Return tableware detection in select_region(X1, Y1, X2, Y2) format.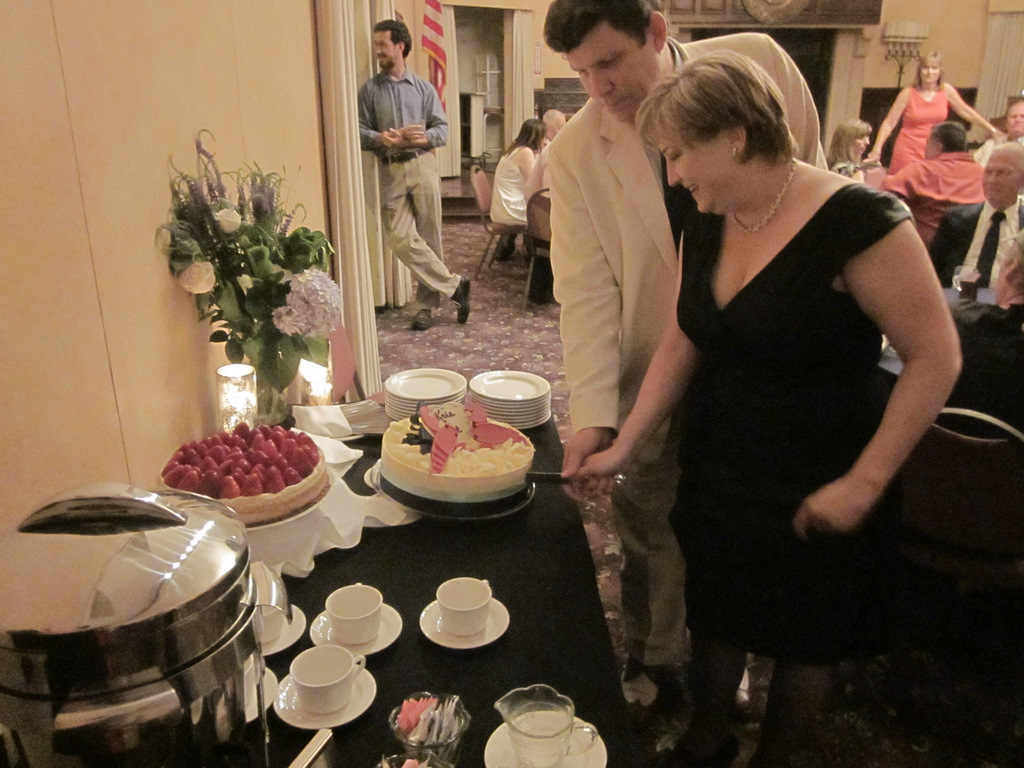
select_region(310, 602, 398, 659).
